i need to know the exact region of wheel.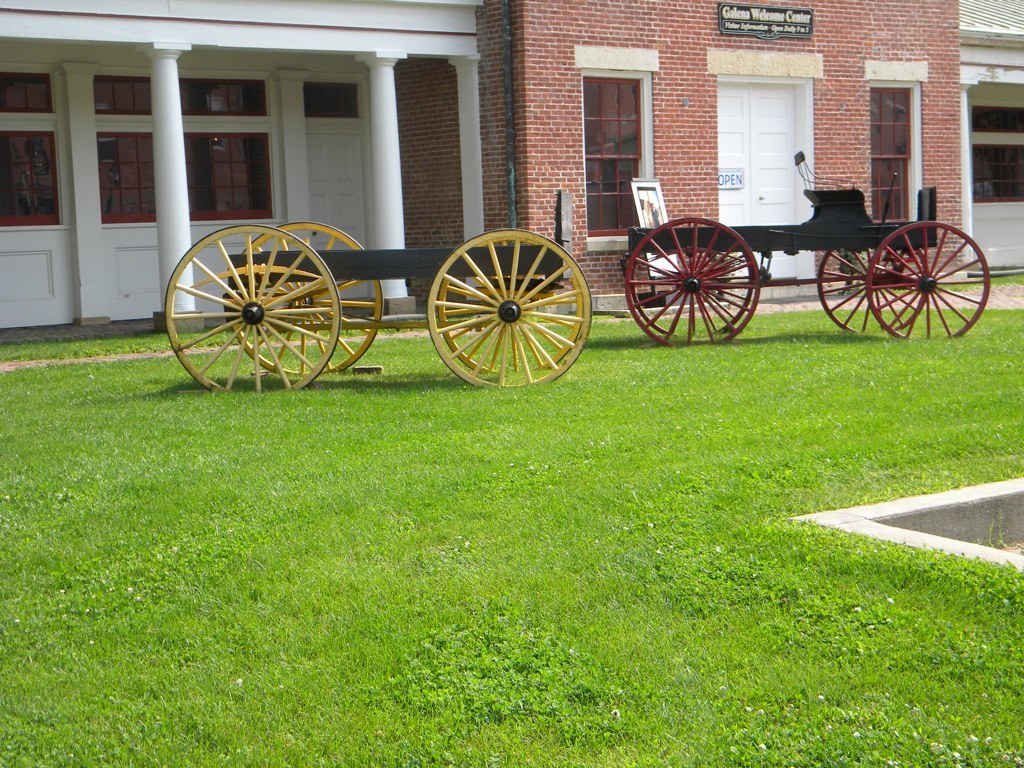
Region: left=625, top=221, right=758, bottom=346.
